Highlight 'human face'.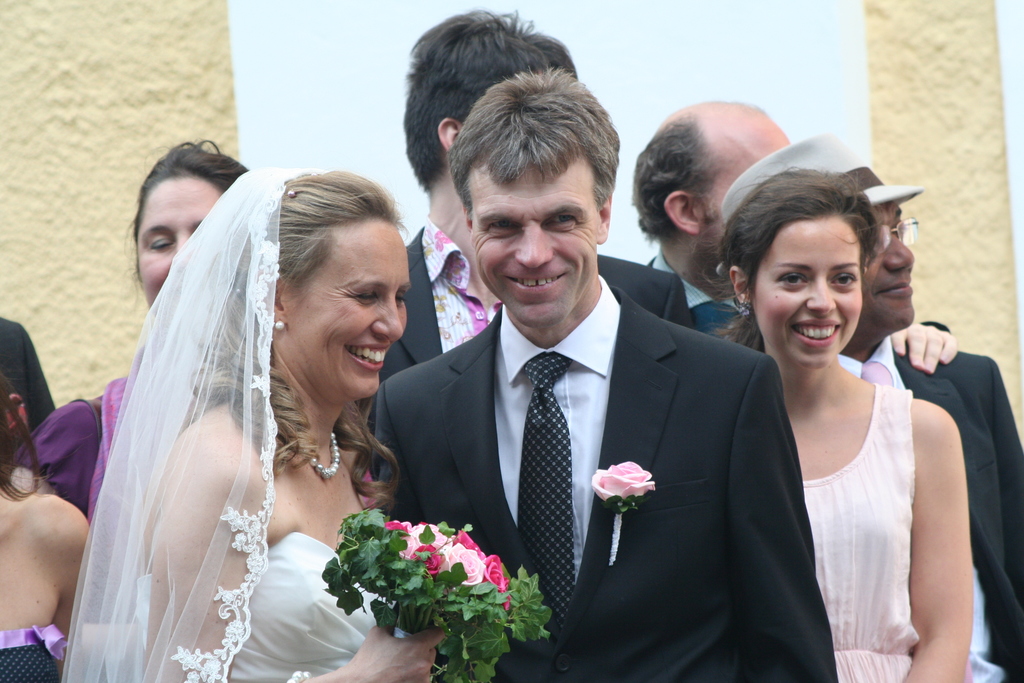
Highlighted region: crop(136, 176, 218, 306).
